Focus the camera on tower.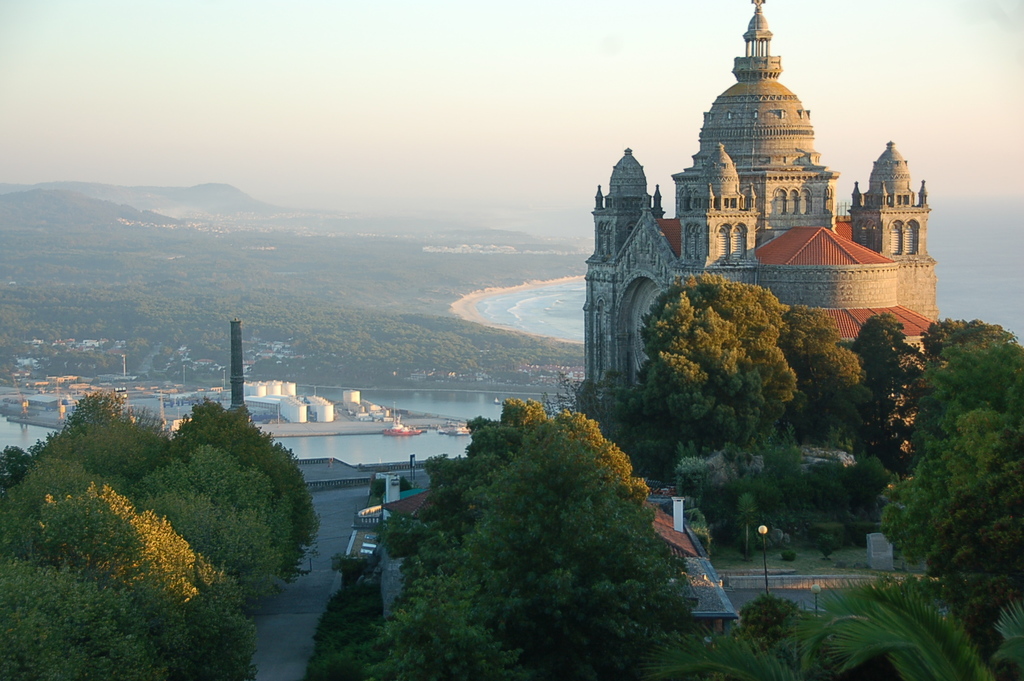
Focus region: [x1=197, y1=324, x2=262, y2=421].
